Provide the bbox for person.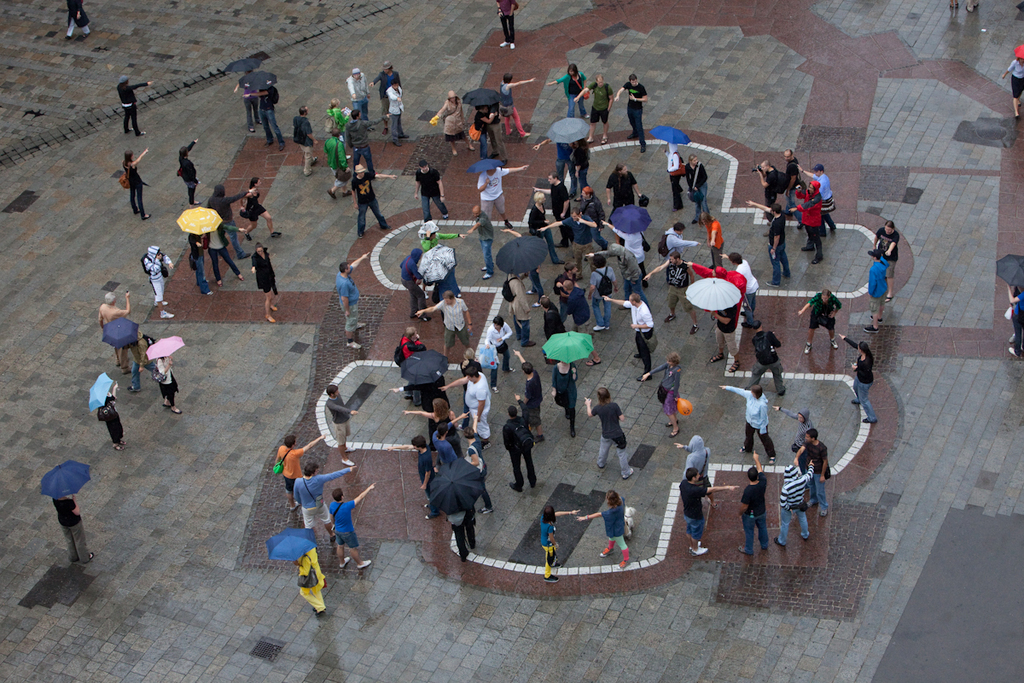
{"left": 52, "top": 493, "right": 95, "bottom": 561}.
